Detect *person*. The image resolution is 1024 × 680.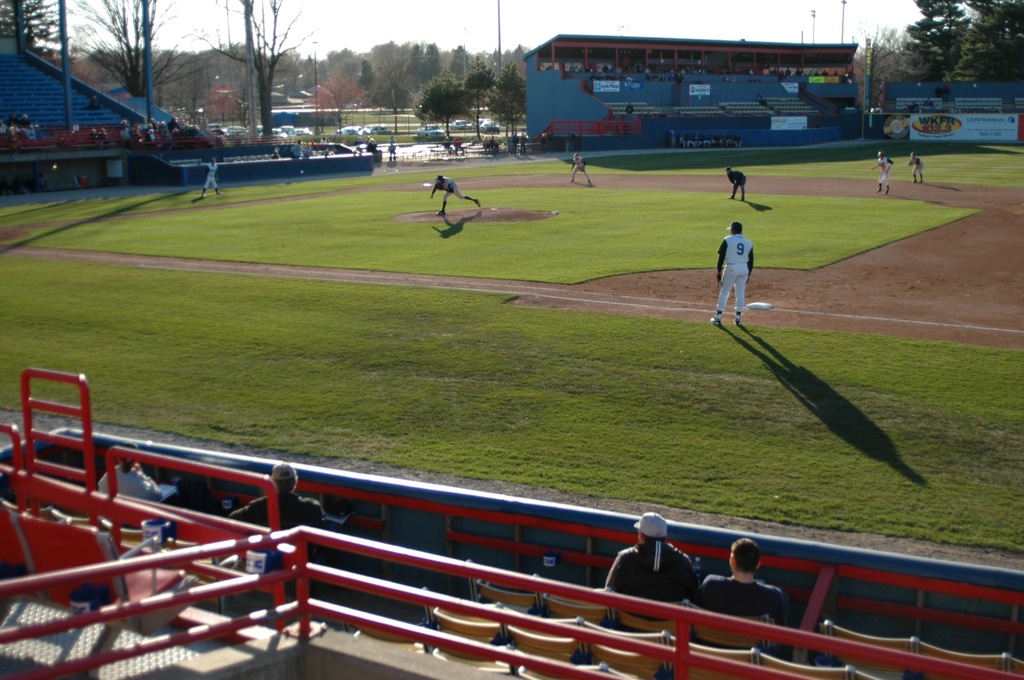
{"left": 703, "top": 216, "right": 758, "bottom": 331}.
